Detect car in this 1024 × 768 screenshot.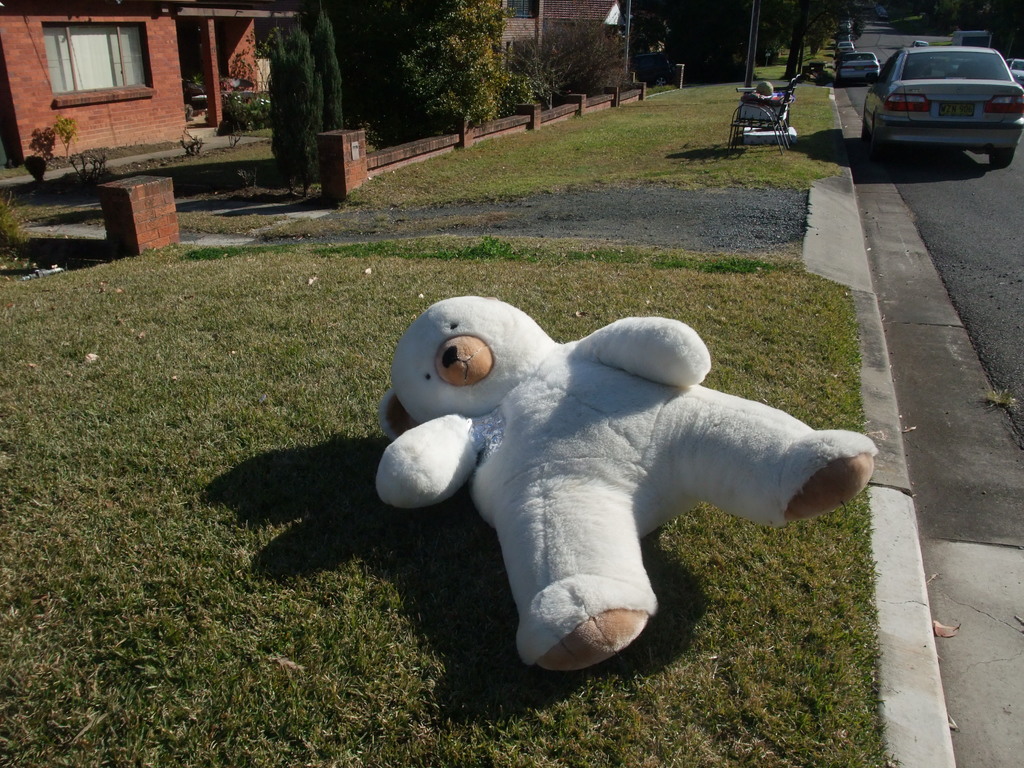
Detection: bbox(912, 33, 926, 48).
